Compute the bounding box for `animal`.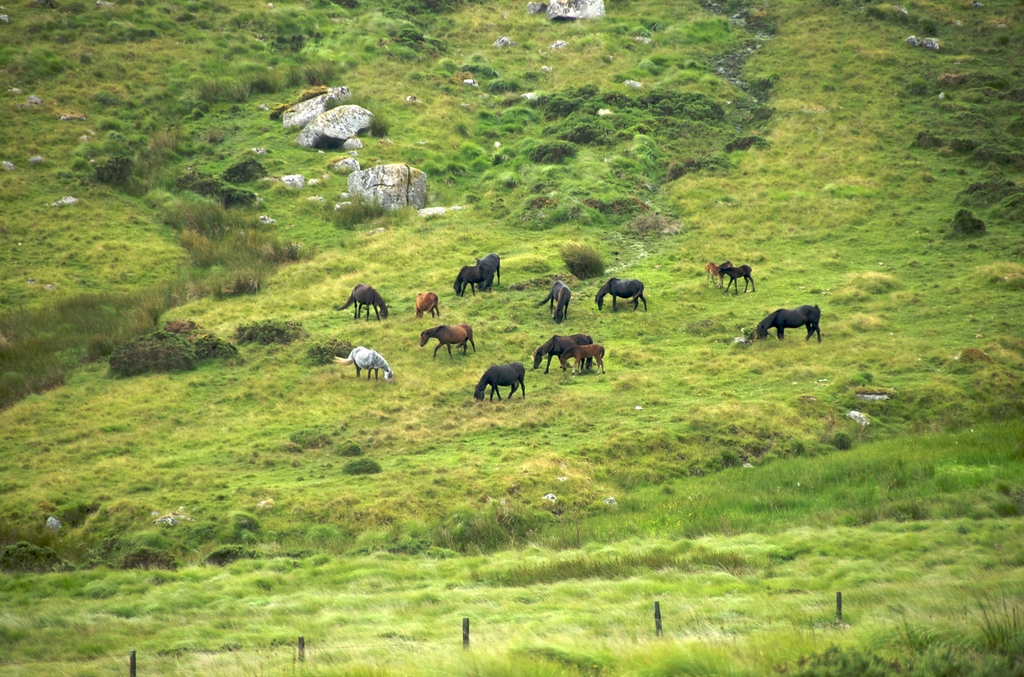
BBox(751, 304, 827, 347).
